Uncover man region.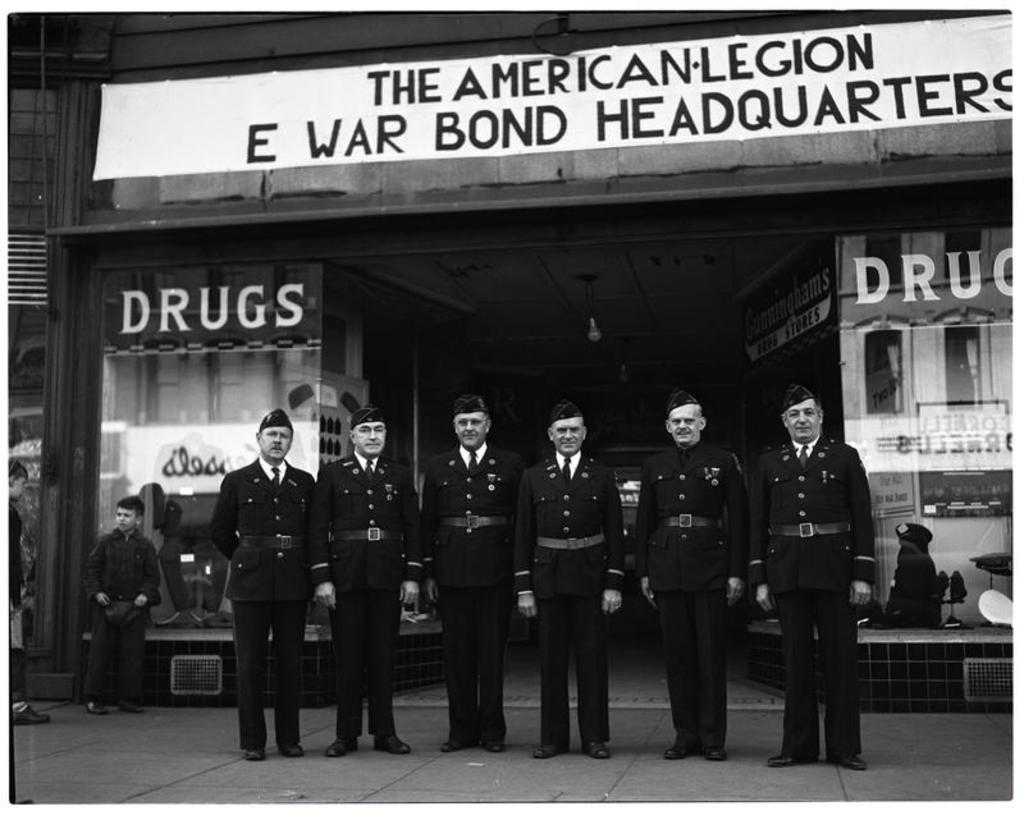
Uncovered: bbox=(515, 403, 628, 761).
